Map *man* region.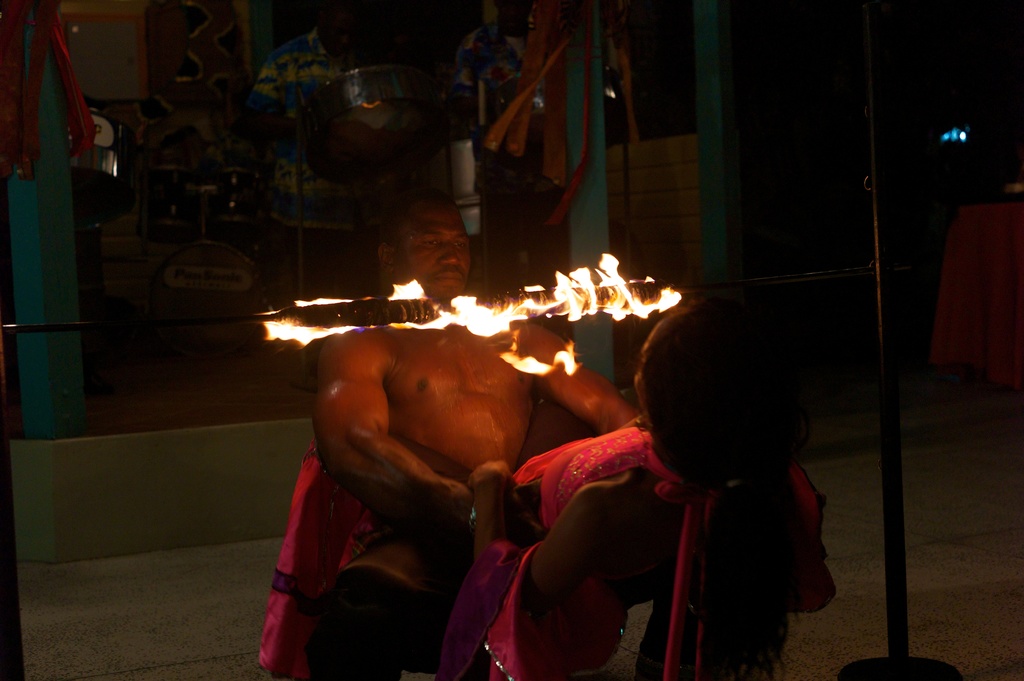
Mapped to (x1=308, y1=187, x2=644, y2=680).
